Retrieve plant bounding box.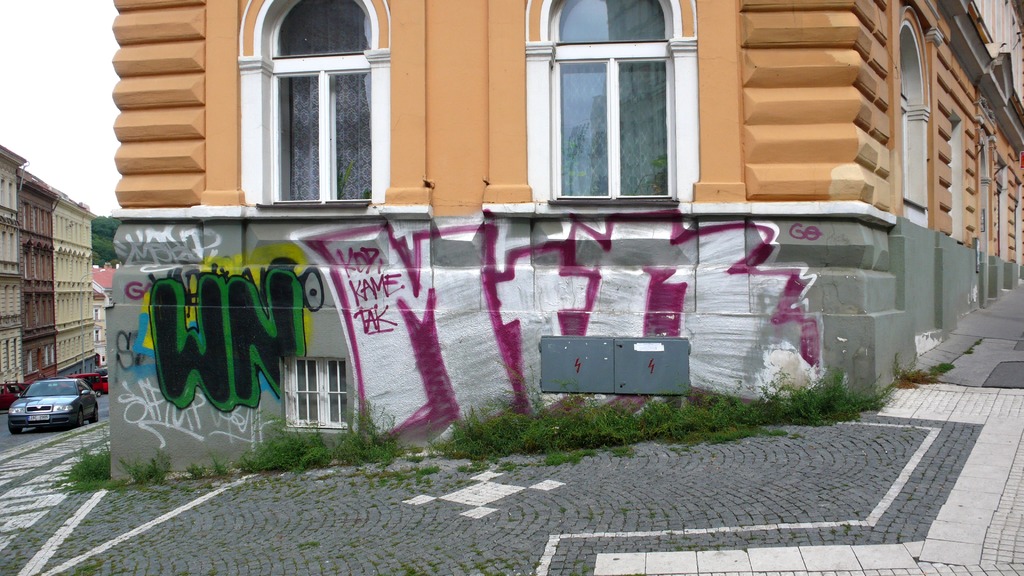
Bounding box: (176,567,191,575).
